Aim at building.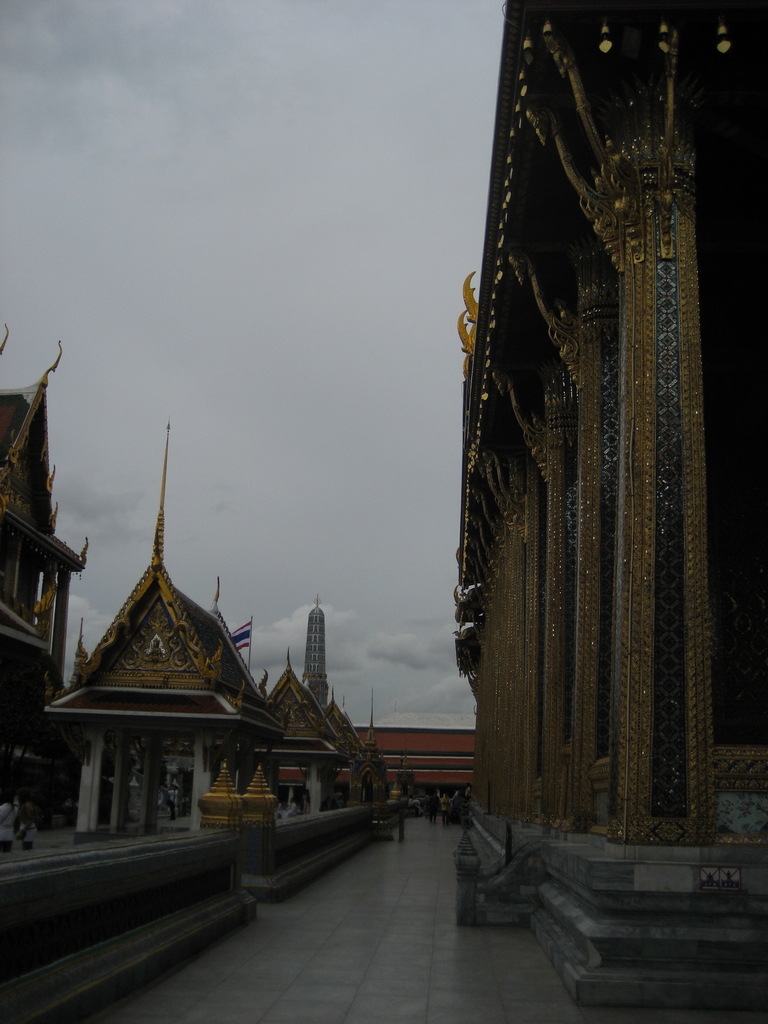
Aimed at <box>296,603,328,706</box>.
